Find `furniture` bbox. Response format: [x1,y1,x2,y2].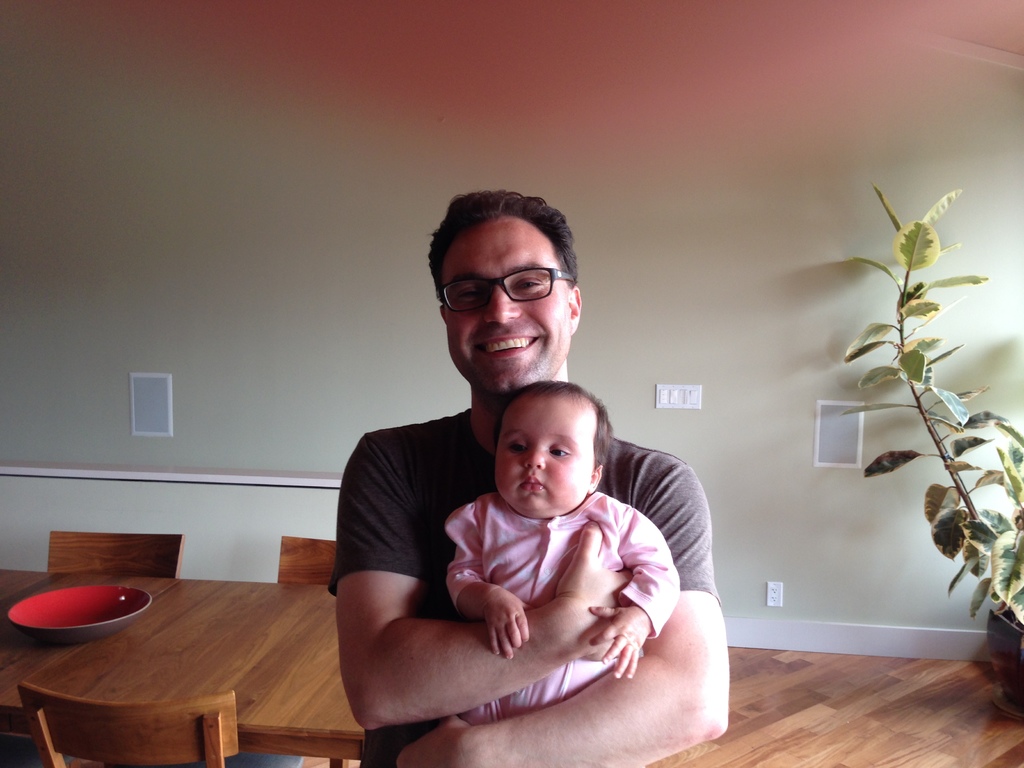
[44,531,186,583].
